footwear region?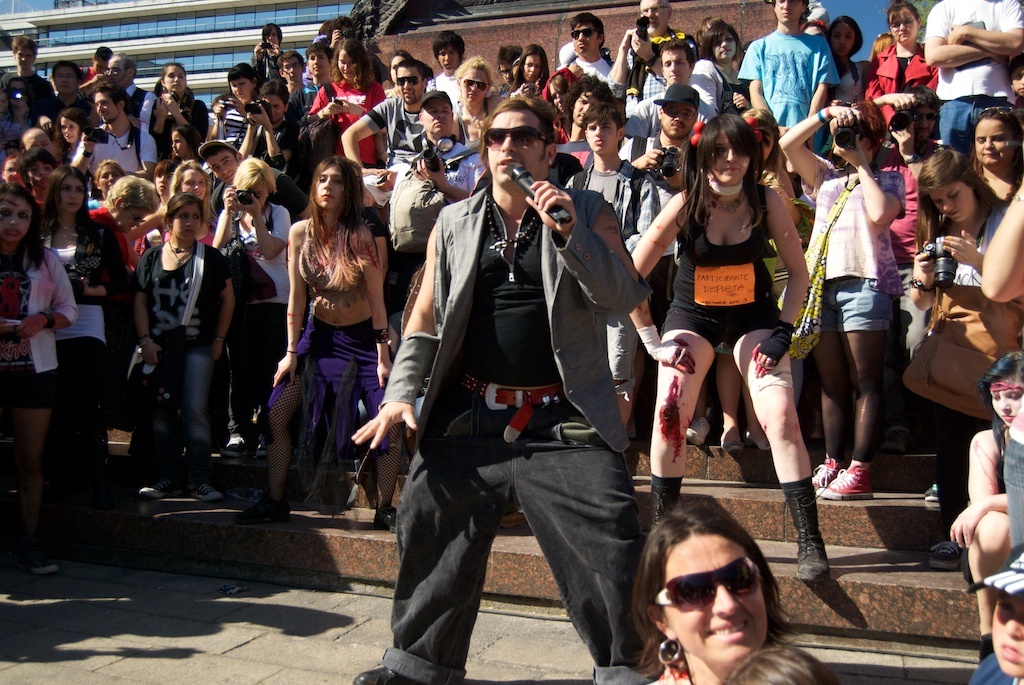
[742, 432, 772, 452]
